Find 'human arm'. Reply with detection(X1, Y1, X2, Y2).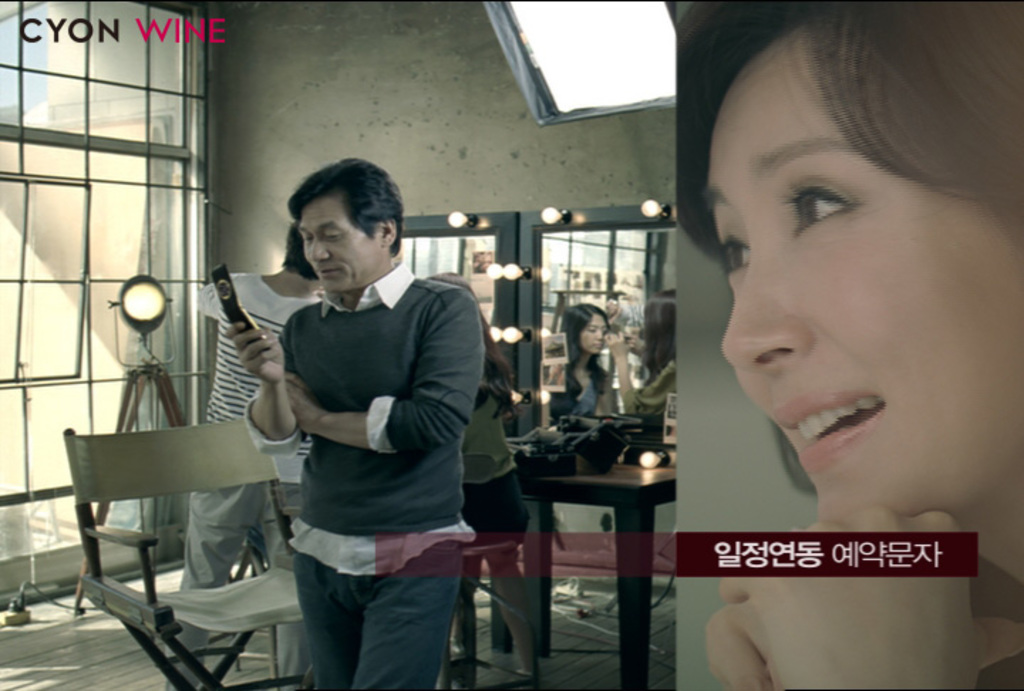
detection(286, 290, 476, 461).
